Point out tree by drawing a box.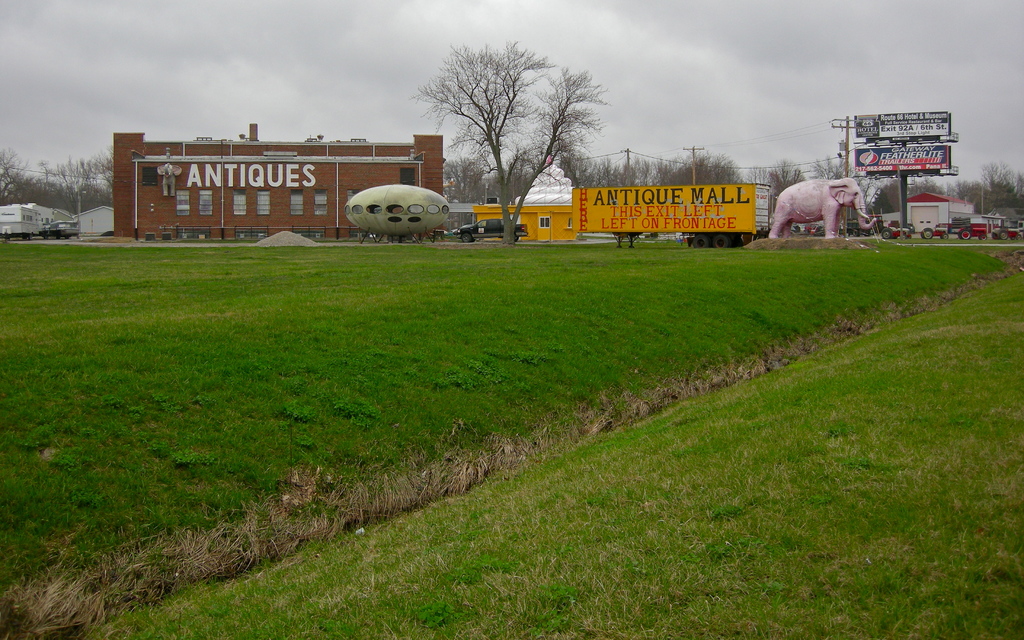
[left=404, top=51, right=647, bottom=234].
